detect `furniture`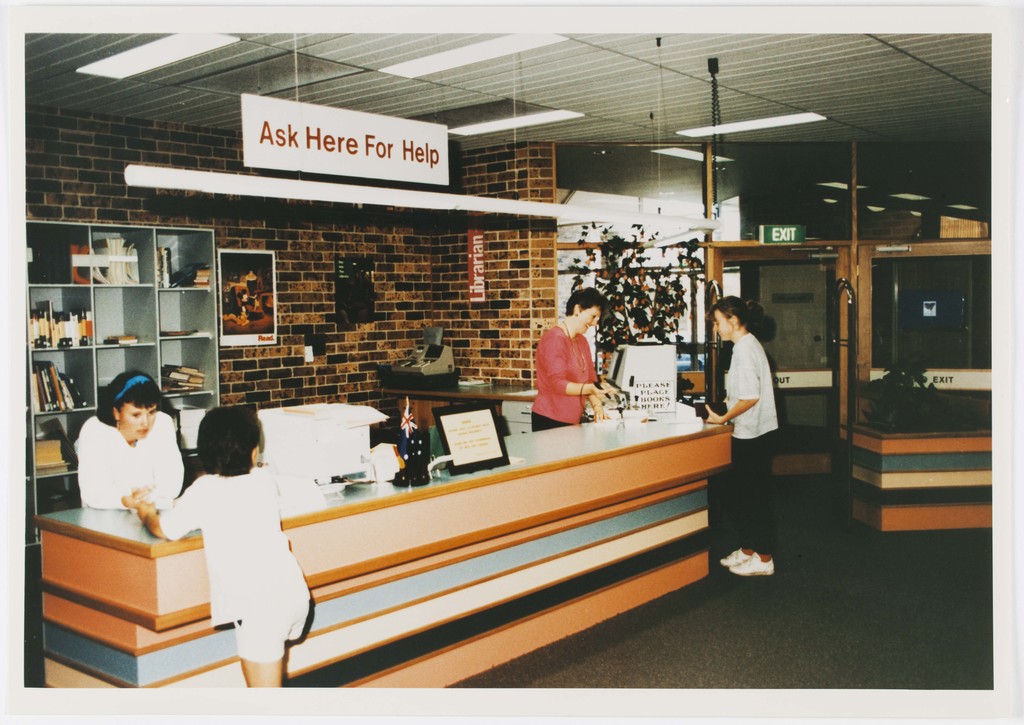
852:418:990:533
